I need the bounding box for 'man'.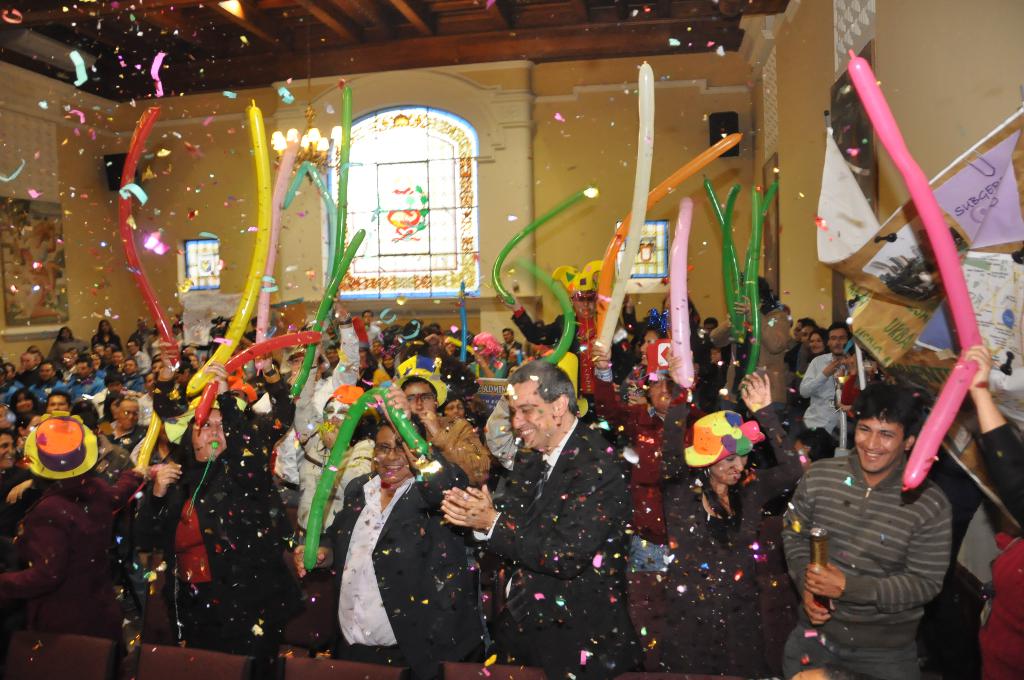
Here it is: [0,429,18,498].
